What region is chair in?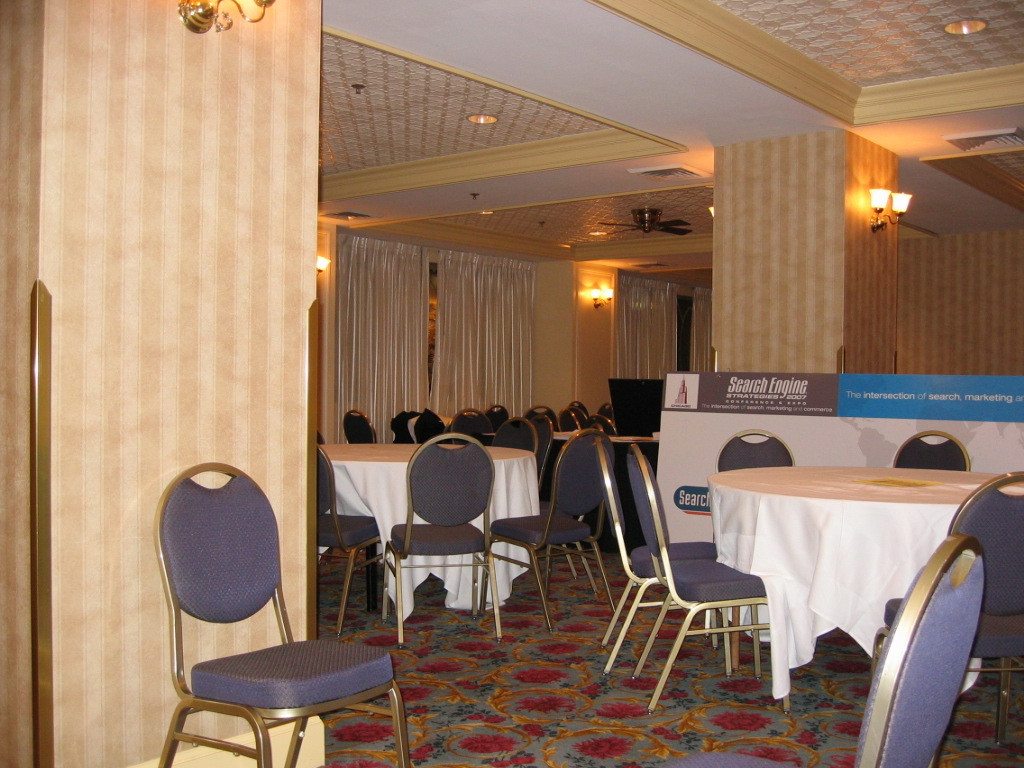
558, 405, 583, 422.
